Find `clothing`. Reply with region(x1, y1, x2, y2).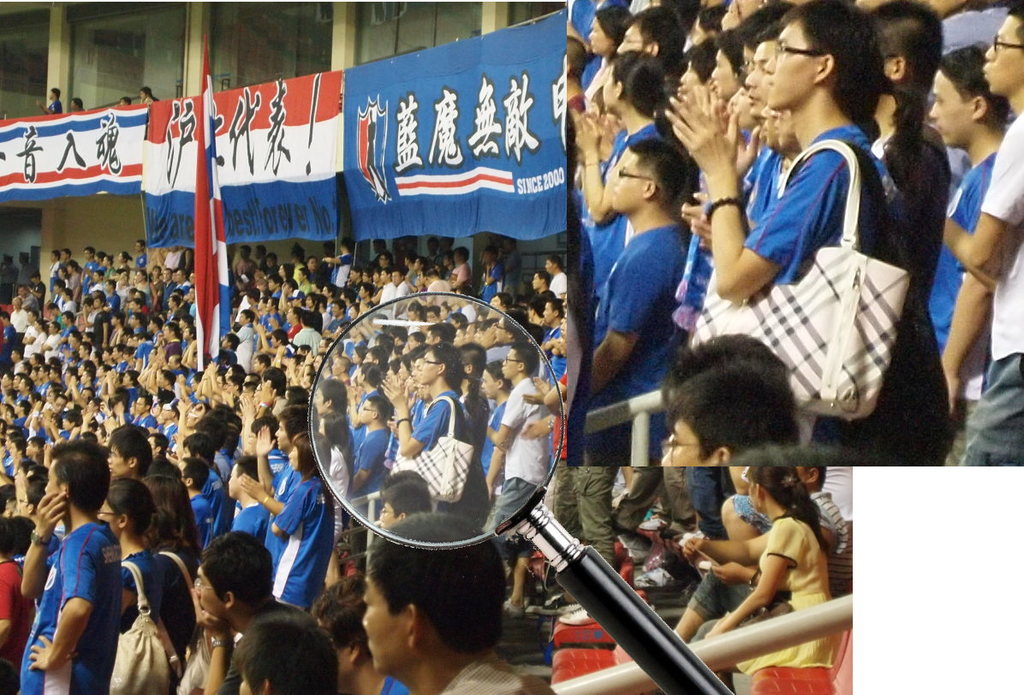
region(414, 395, 465, 521).
